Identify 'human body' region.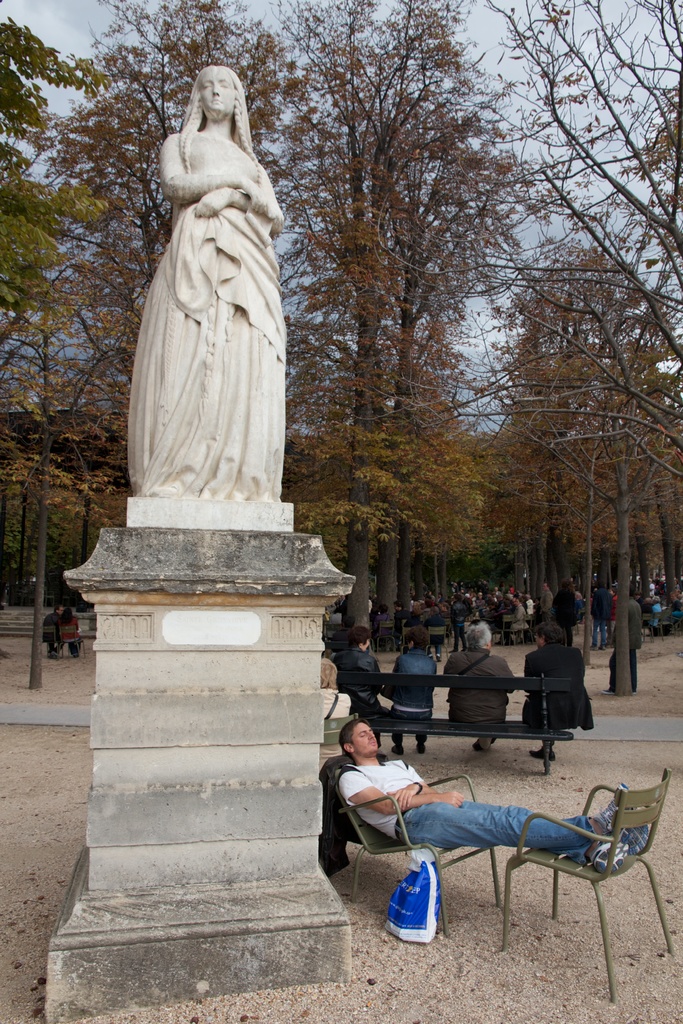
Region: box(124, 124, 283, 495).
